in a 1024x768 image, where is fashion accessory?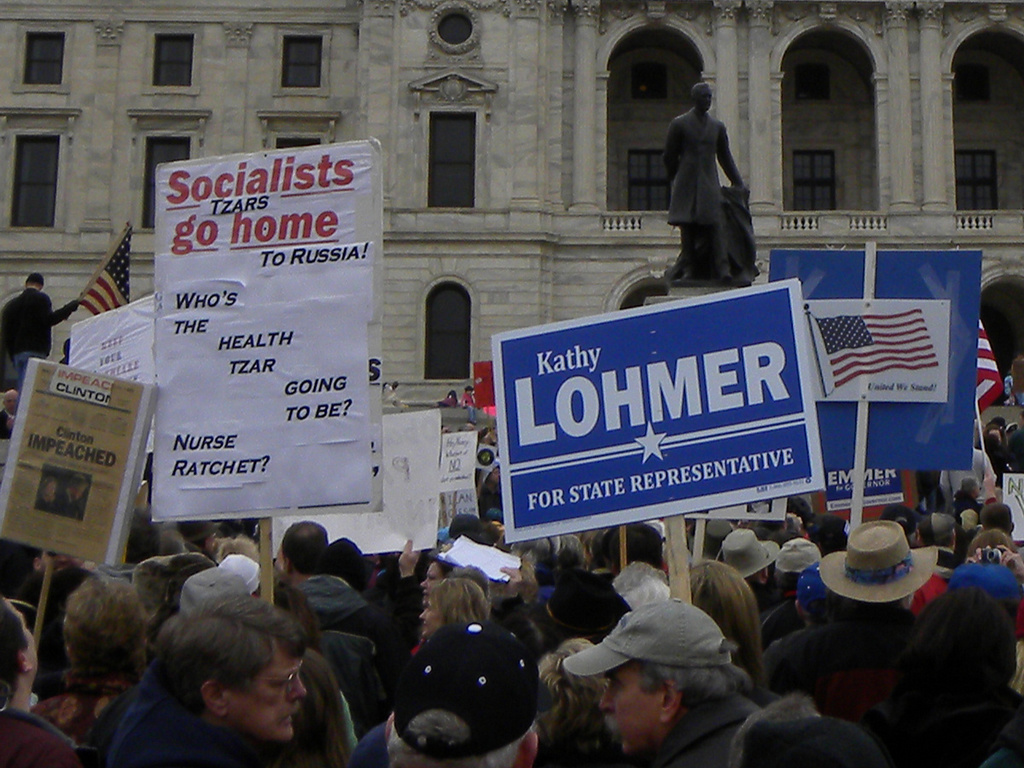
[left=398, top=623, right=539, bottom=763].
